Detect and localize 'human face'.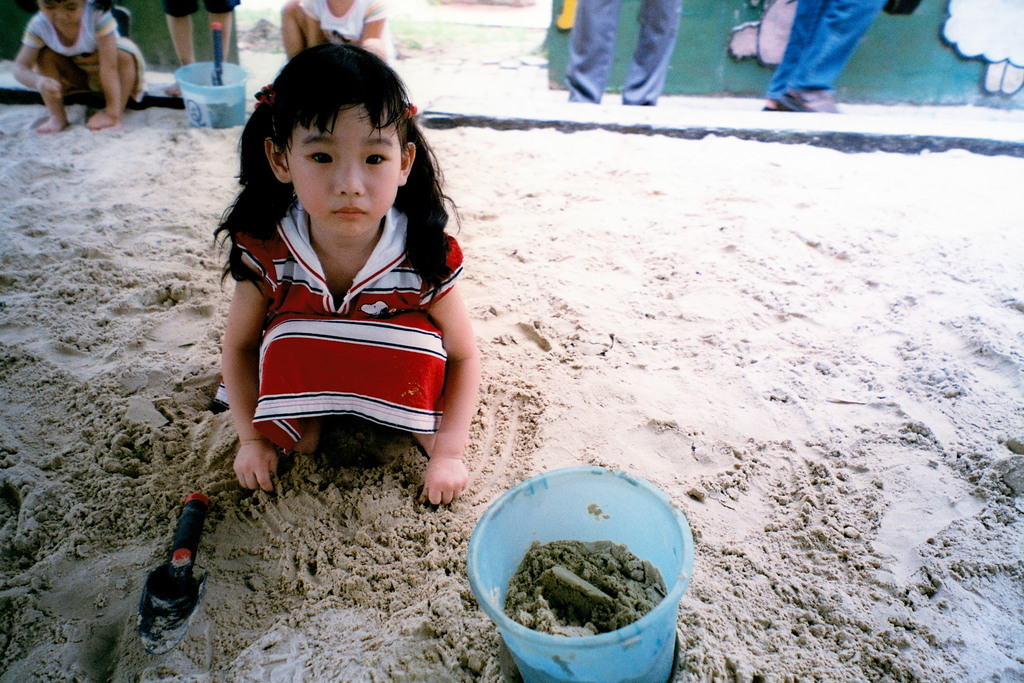
Localized at x1=287 y1=104 x2=400 y2=234.
